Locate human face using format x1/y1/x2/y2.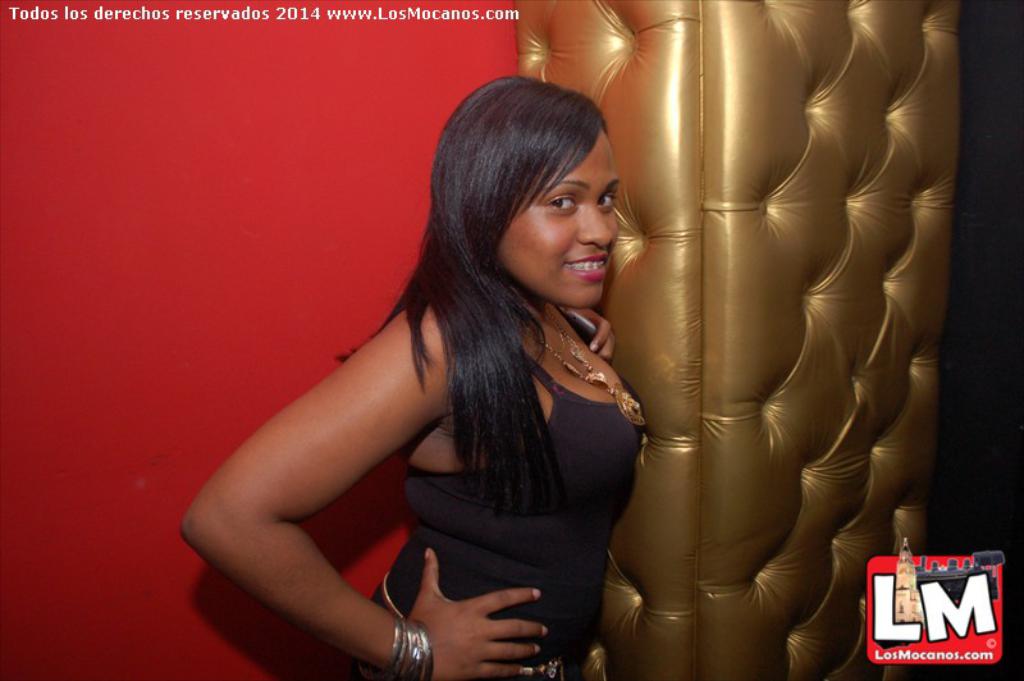
495/129/621/312.
